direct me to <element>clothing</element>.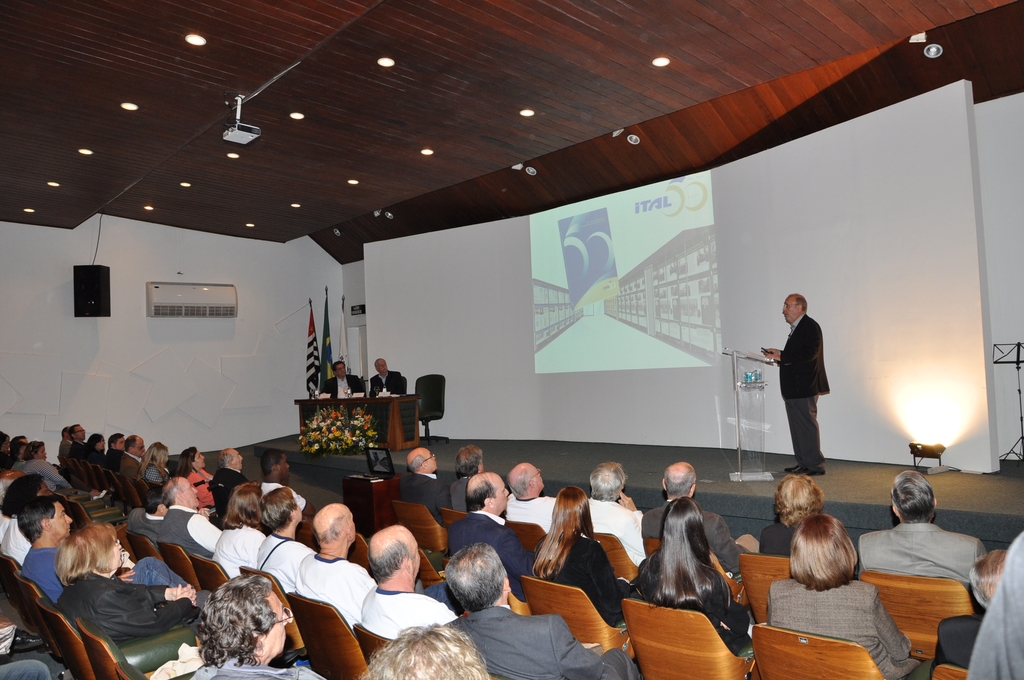
Direction: 180,460,216,528.
